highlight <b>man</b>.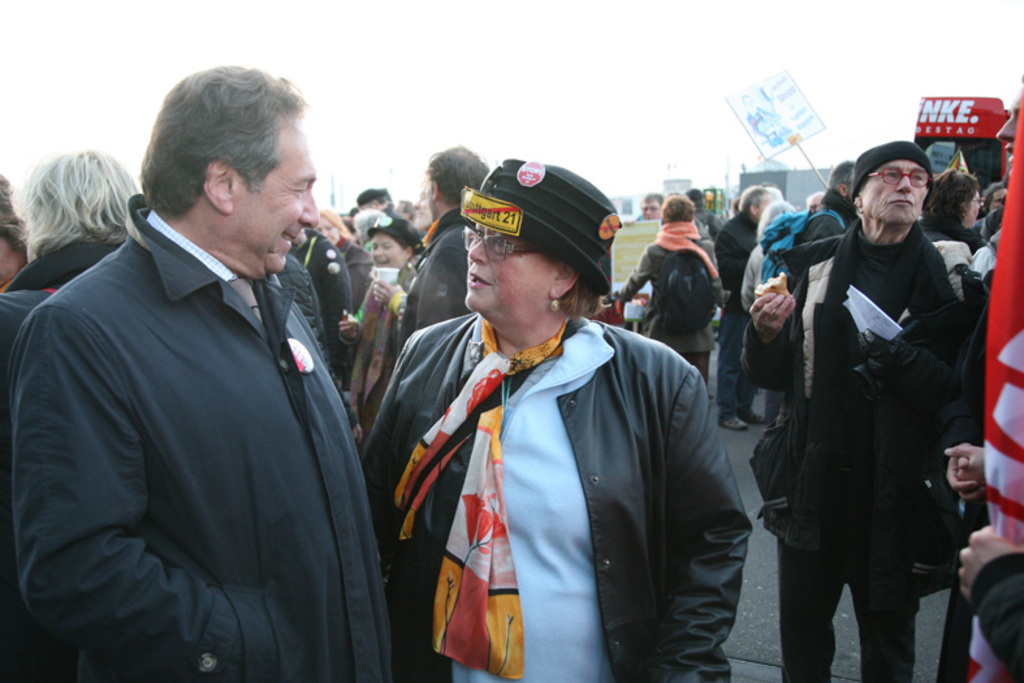
Highlighted region: left=639, top=195, right=661, bottom=221.
